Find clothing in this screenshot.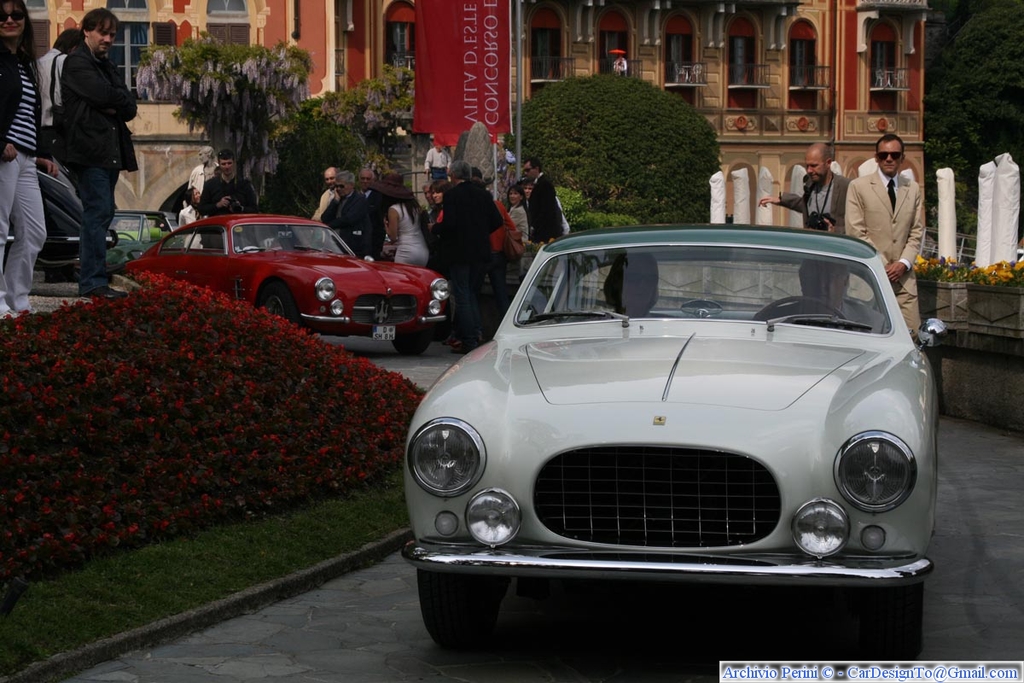
The bounding box for clothing is x1=399, y1=207, x2=426, y2=267.
